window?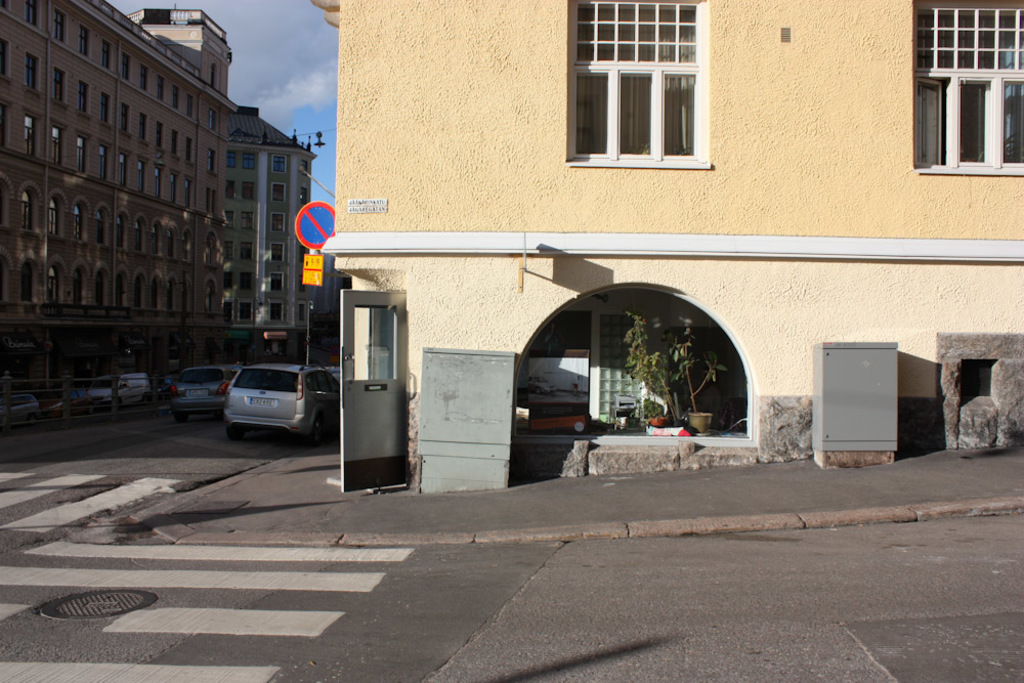
pyautogui.locateOnScreen(244, 180, 261, 203)
